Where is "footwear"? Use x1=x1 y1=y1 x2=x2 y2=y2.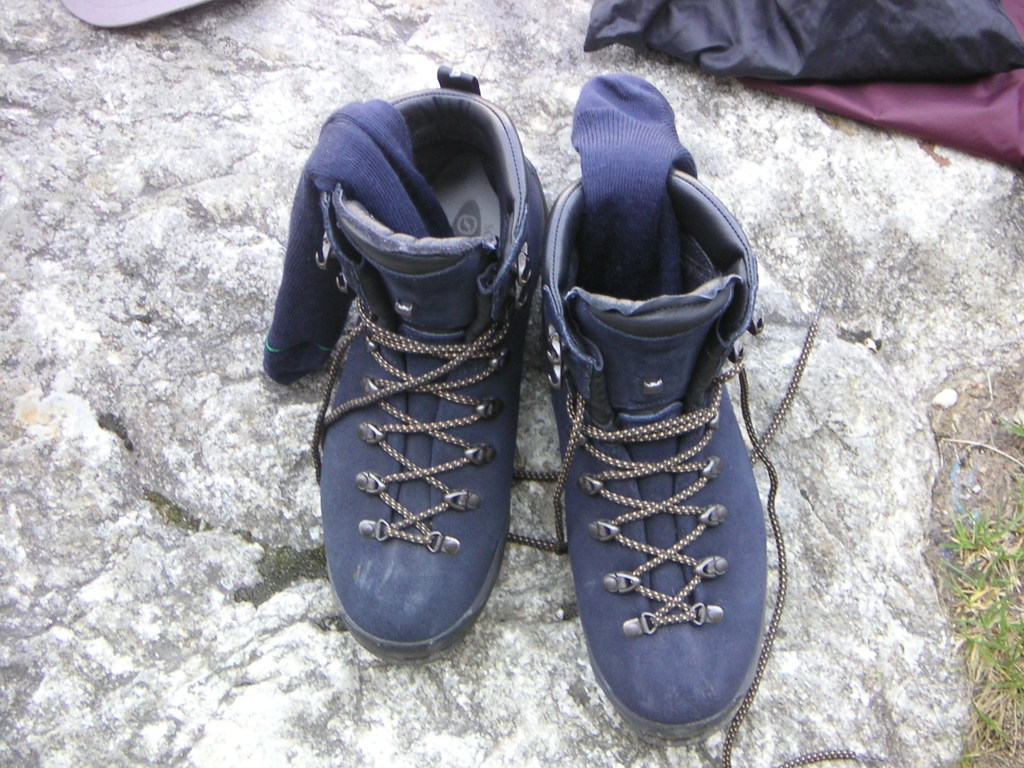
x1=506 y1=168 x2=884 y2=767.
